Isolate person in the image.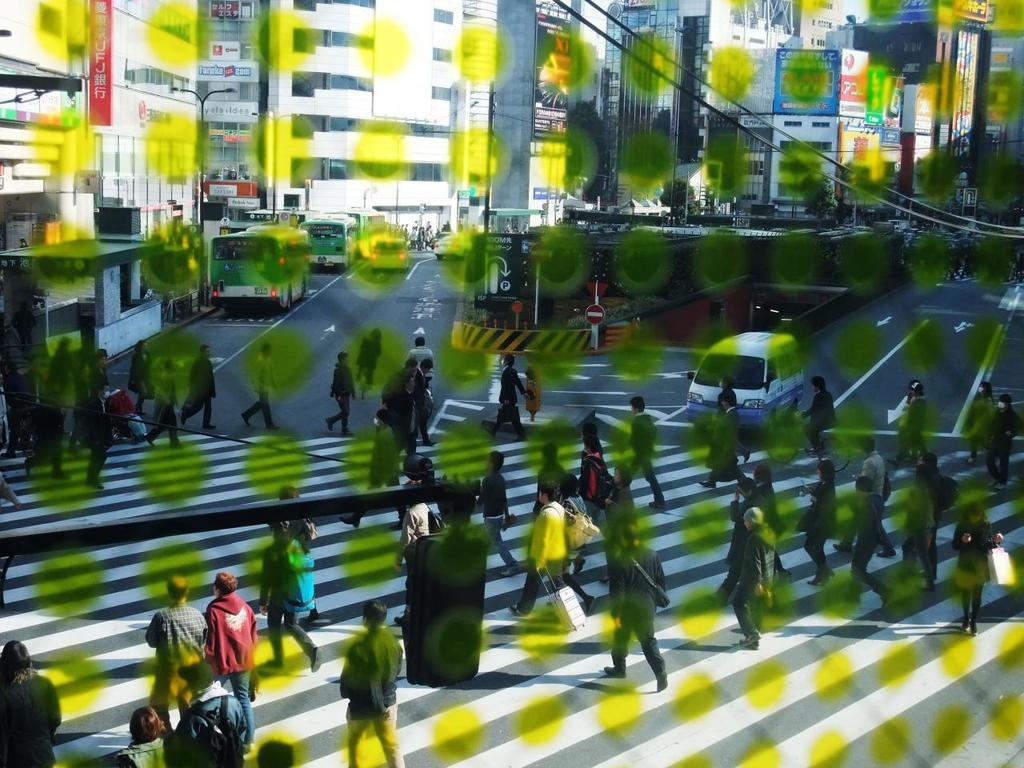
Isolated region: (117,702,169,767).
